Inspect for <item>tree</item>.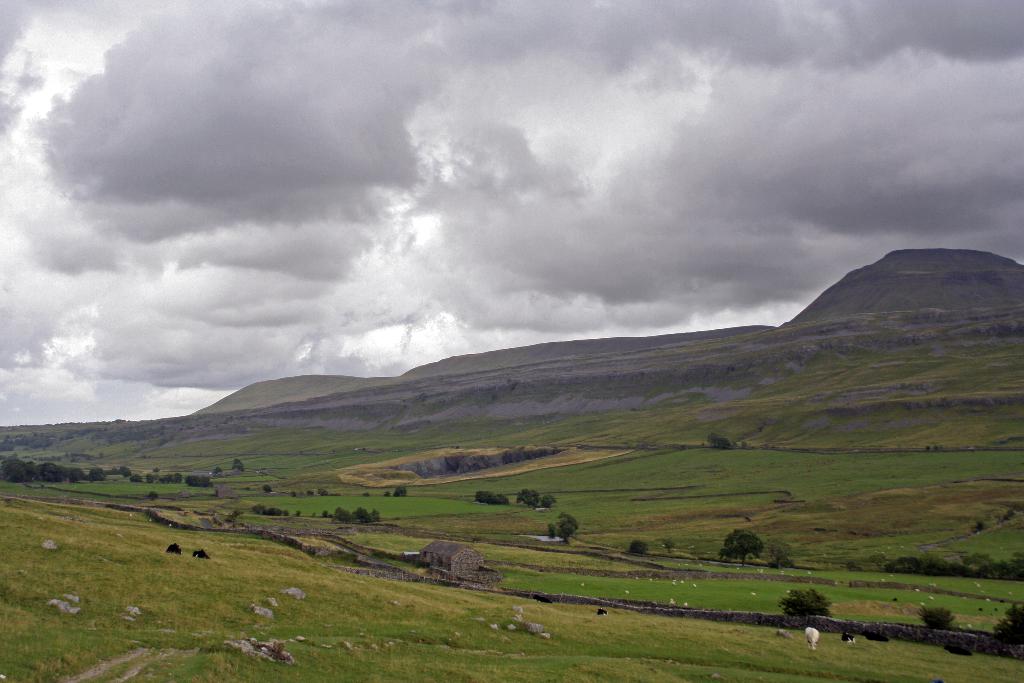
Inspection: box=[542, 493, 558, 508].
